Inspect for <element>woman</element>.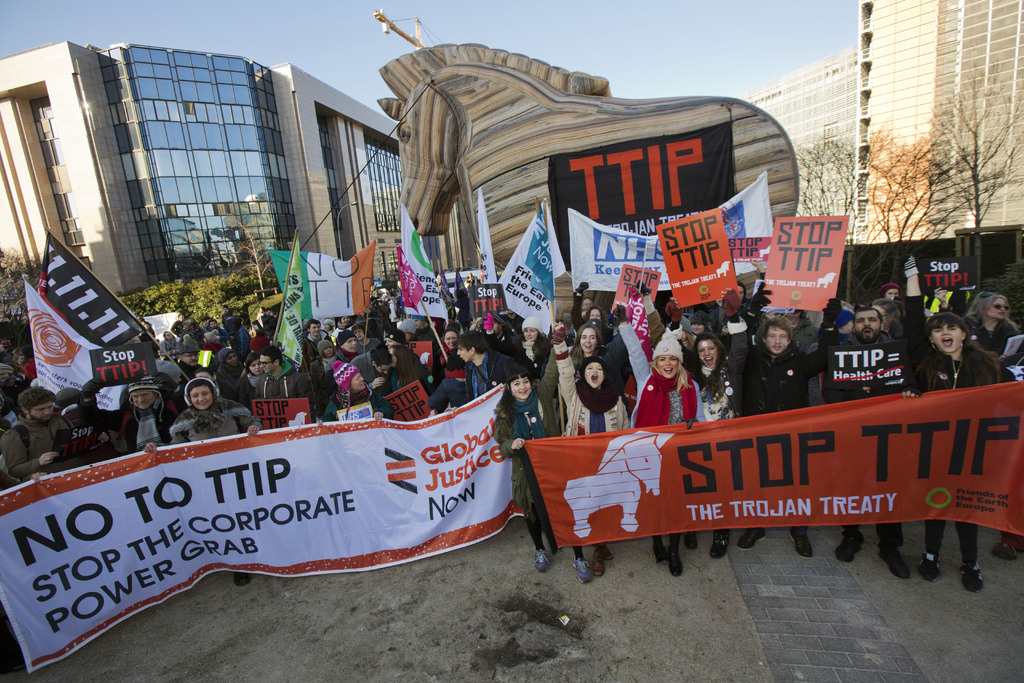
Inspection: region(385, 345, 431, 393).
